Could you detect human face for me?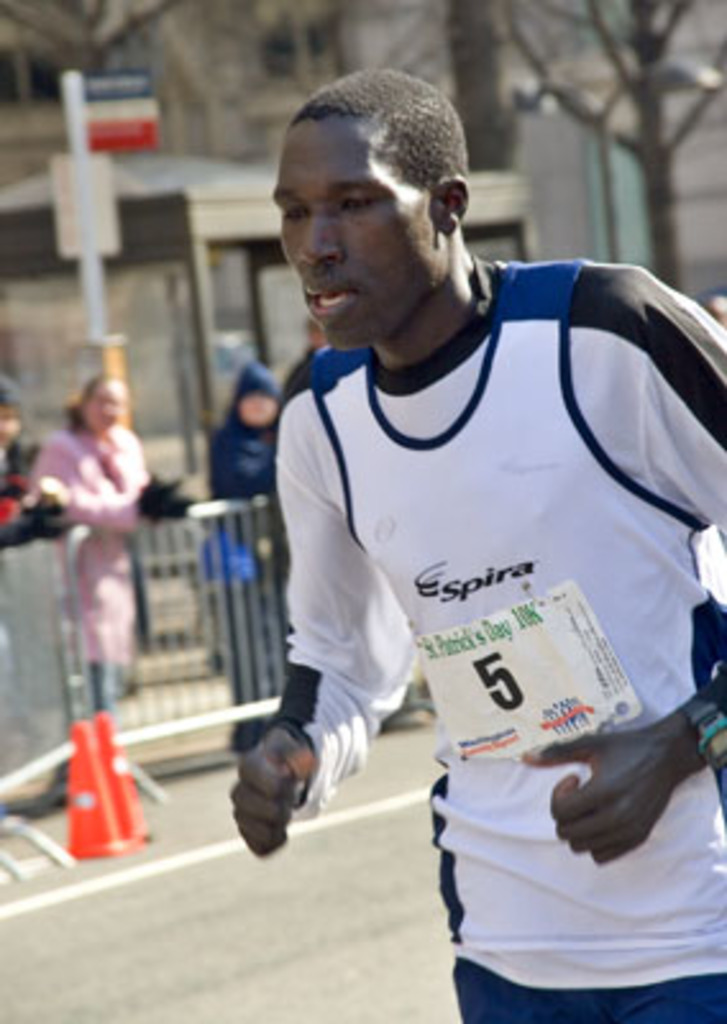
Detection result: region(87, 381, 120, 428).
